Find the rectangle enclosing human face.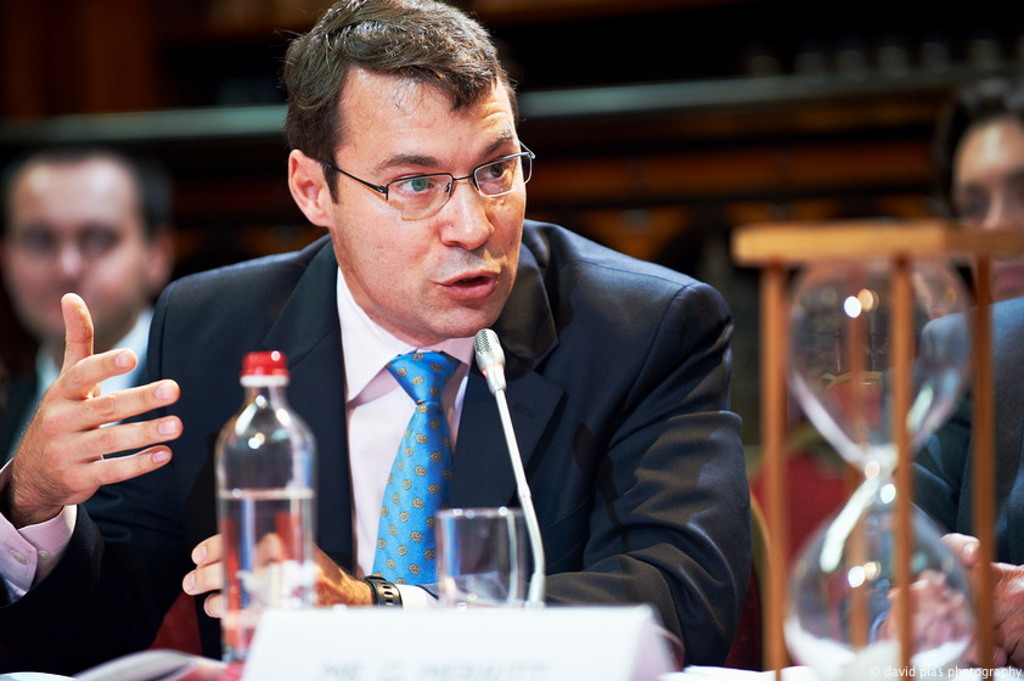
(left=953, top=118, right=1023, bottom=268).
